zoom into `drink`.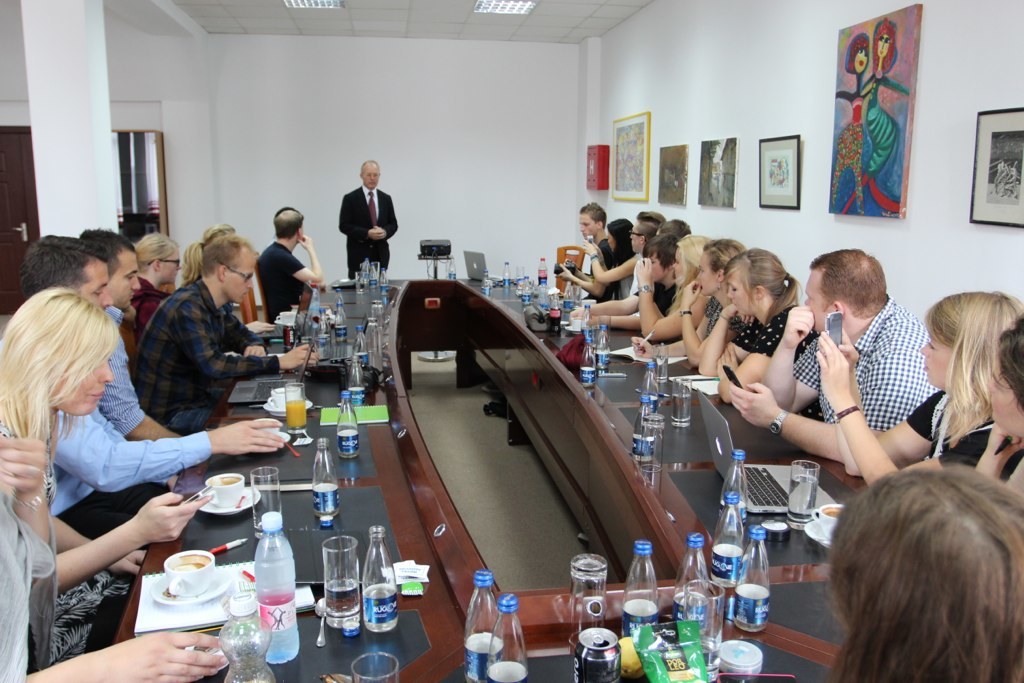
Zoom target: 287:399:306:429.
